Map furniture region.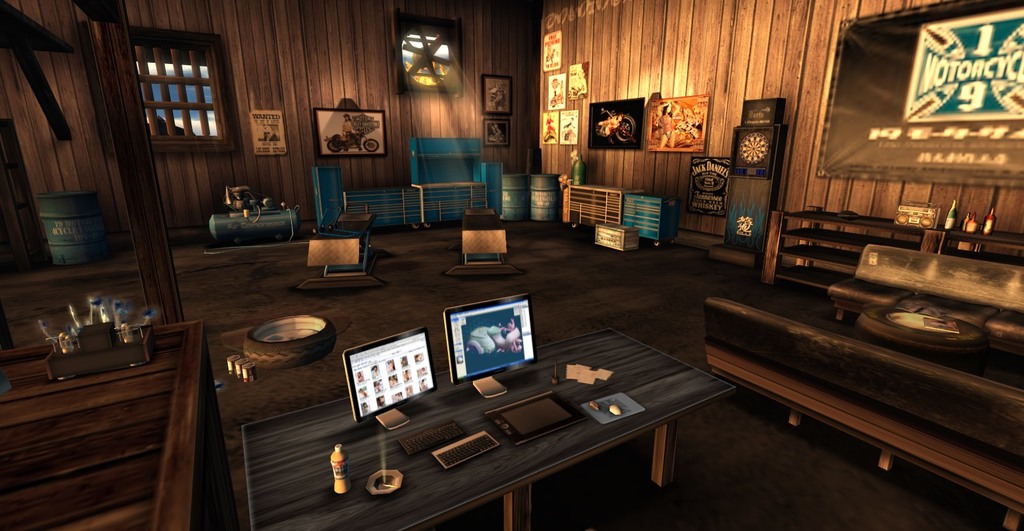
Mapped to detection(403, 178, 492, 232).
